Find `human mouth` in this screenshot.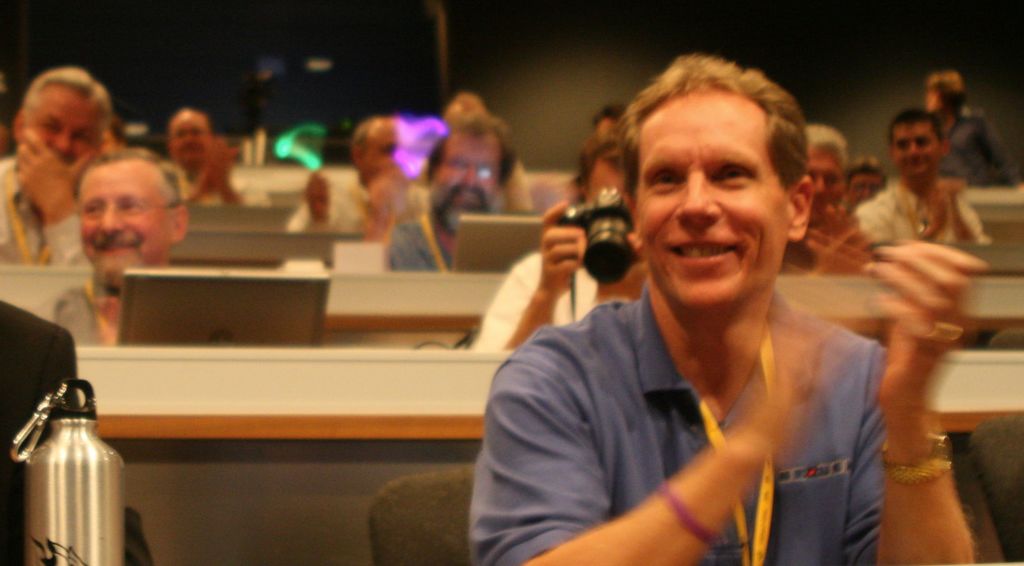
The bounding box for `human mouth` is box(908, 161, 925, 174).
